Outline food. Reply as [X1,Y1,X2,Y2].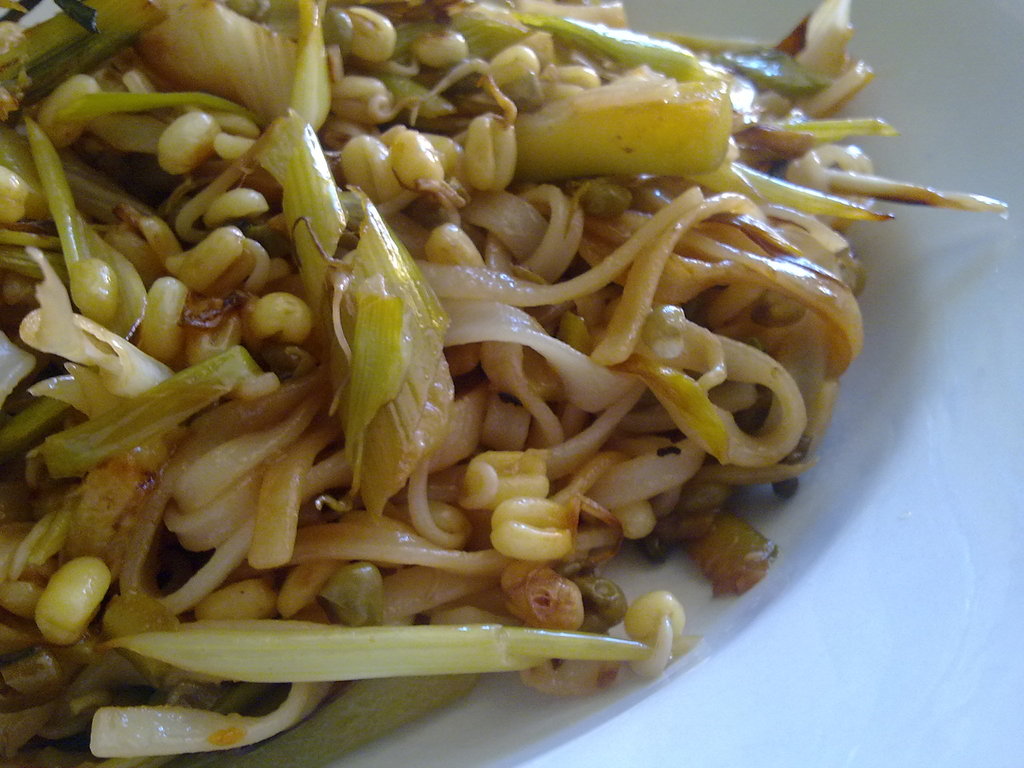
[0,0,959,694].
